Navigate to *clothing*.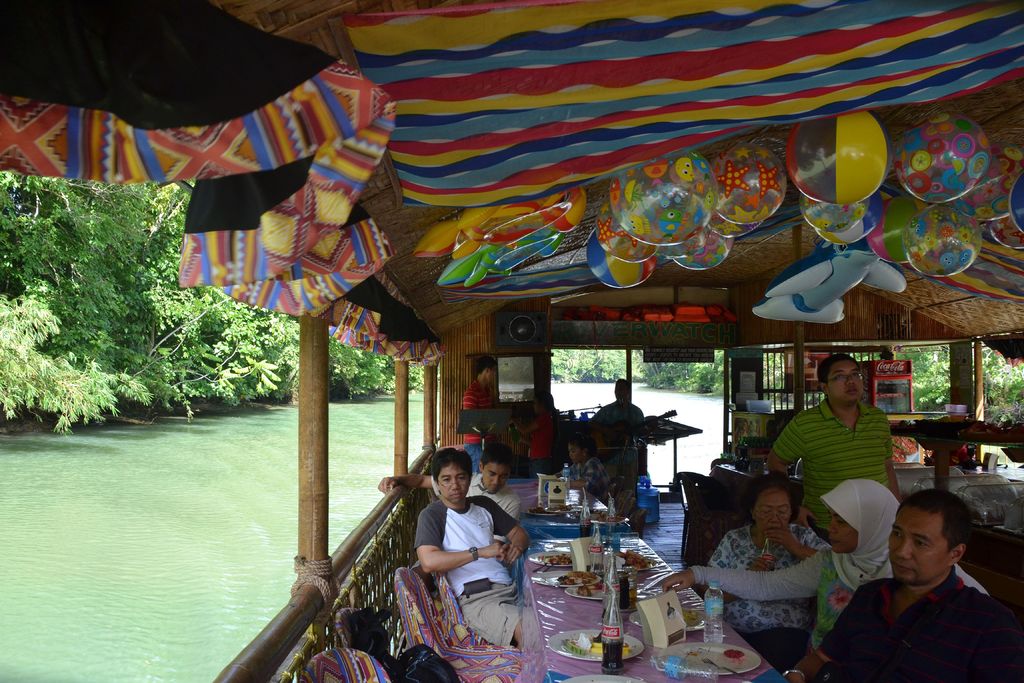
Navigation target: region(526, 411, 556, 476).
